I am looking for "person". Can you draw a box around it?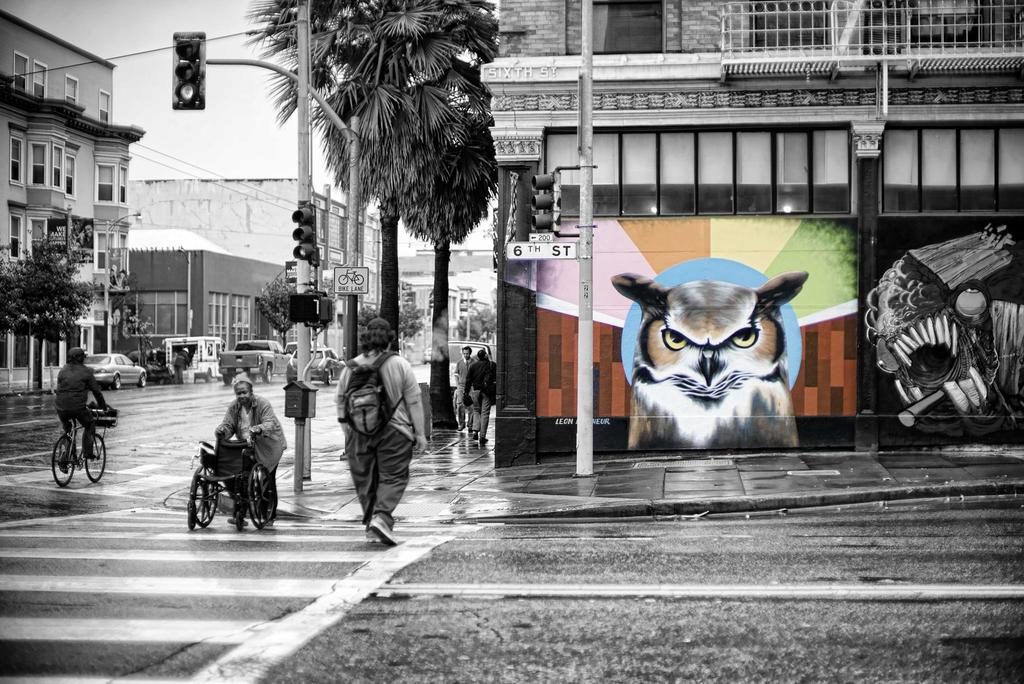
Sure, the bounding box is [x1=55, y1=344, x2=115, y2=475].
